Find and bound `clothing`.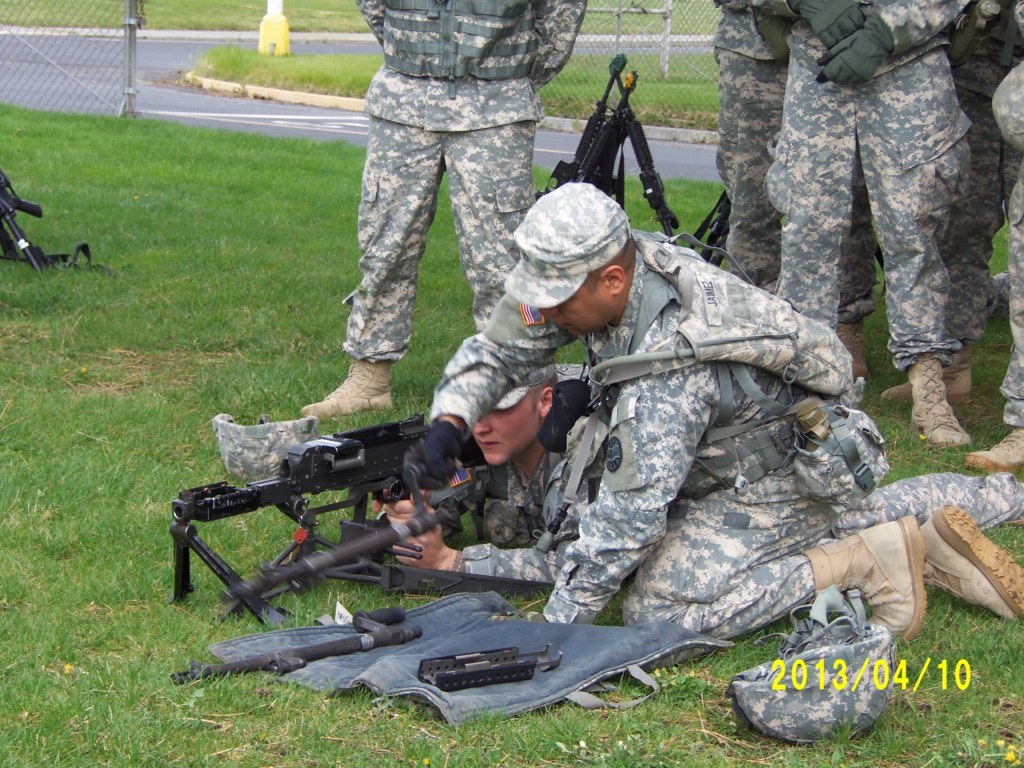
Bound: 940, 0, 1023, 429.
